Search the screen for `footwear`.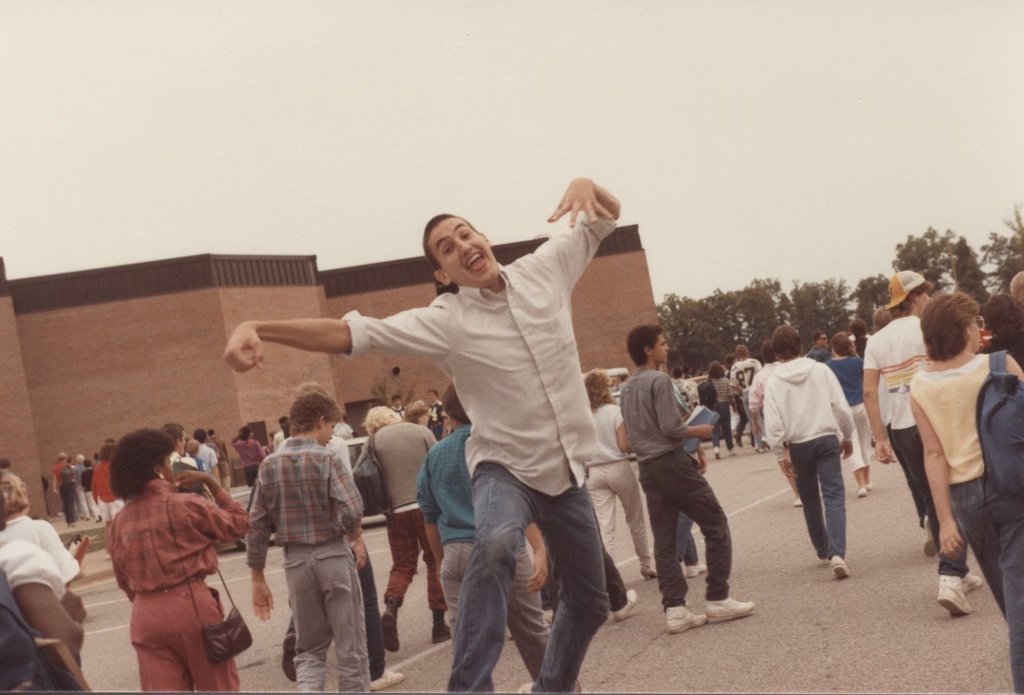
Found at x1=858 y1=488 x2=871 y2=498.
